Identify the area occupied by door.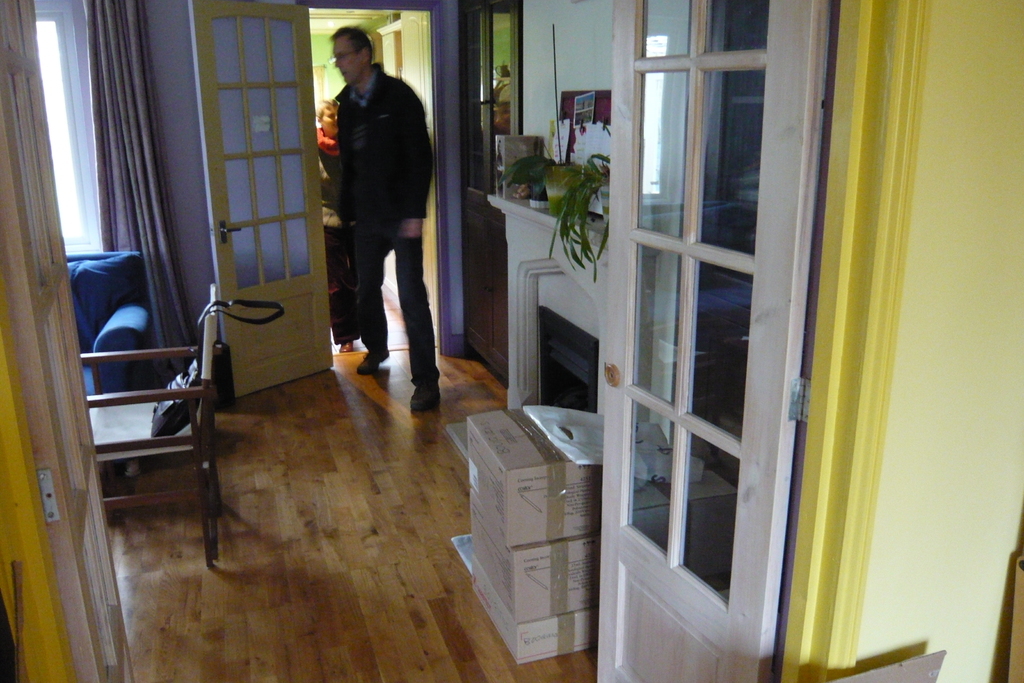
Area: bbox=[0, 0, 136, 682].
